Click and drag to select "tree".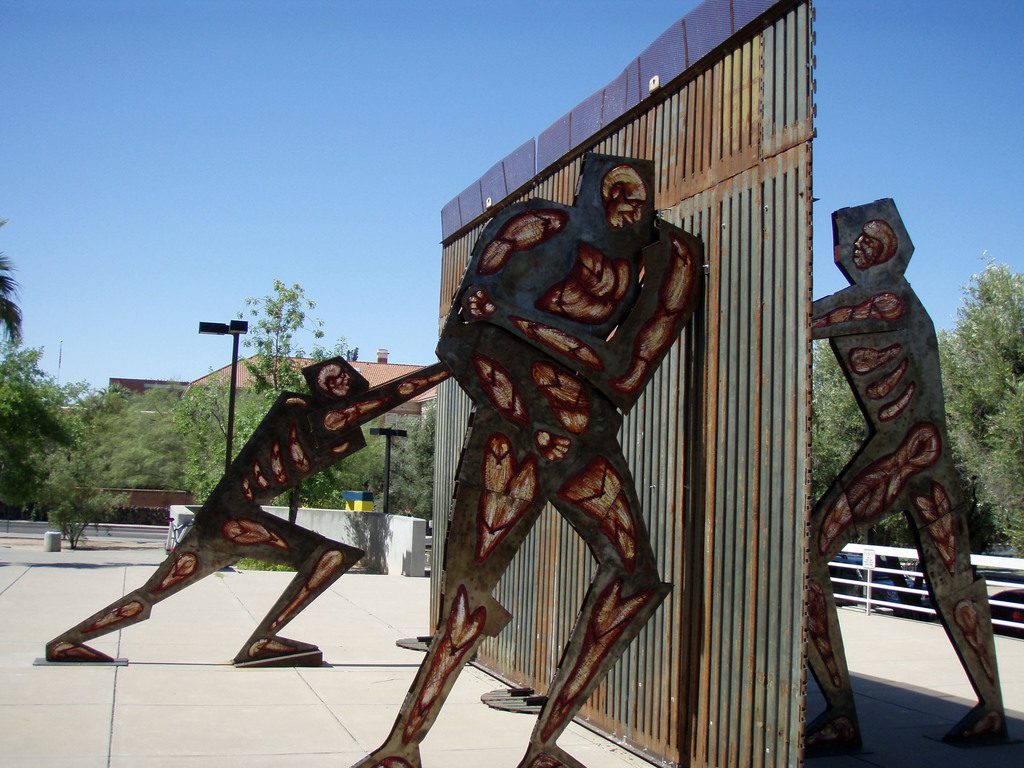
Selection: 377 401 435 525.
